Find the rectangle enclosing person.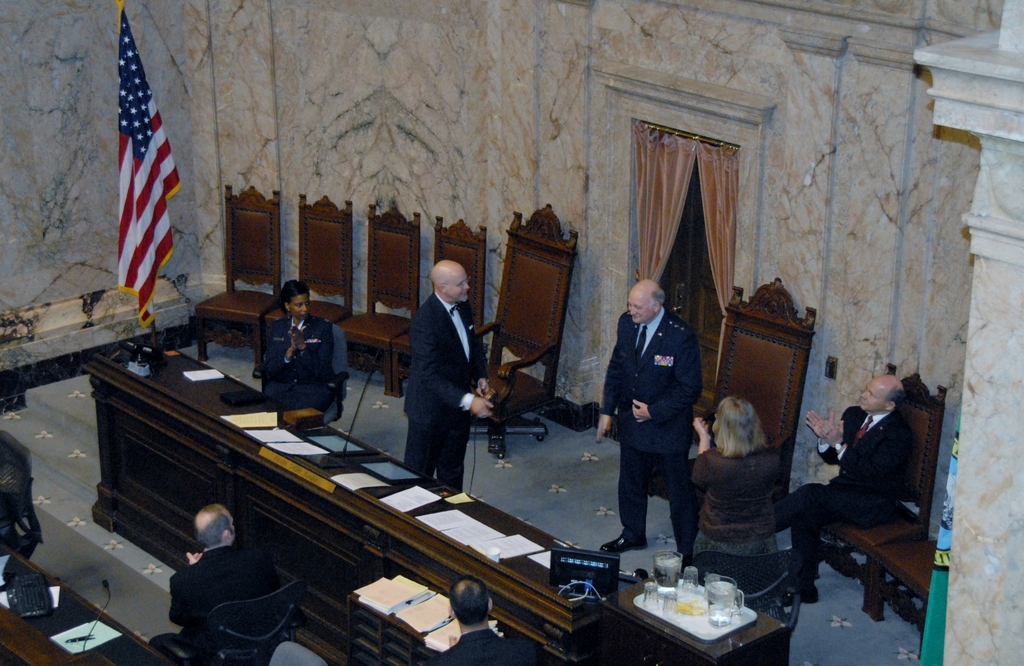
l=596, t=279, r=698, b=552.
